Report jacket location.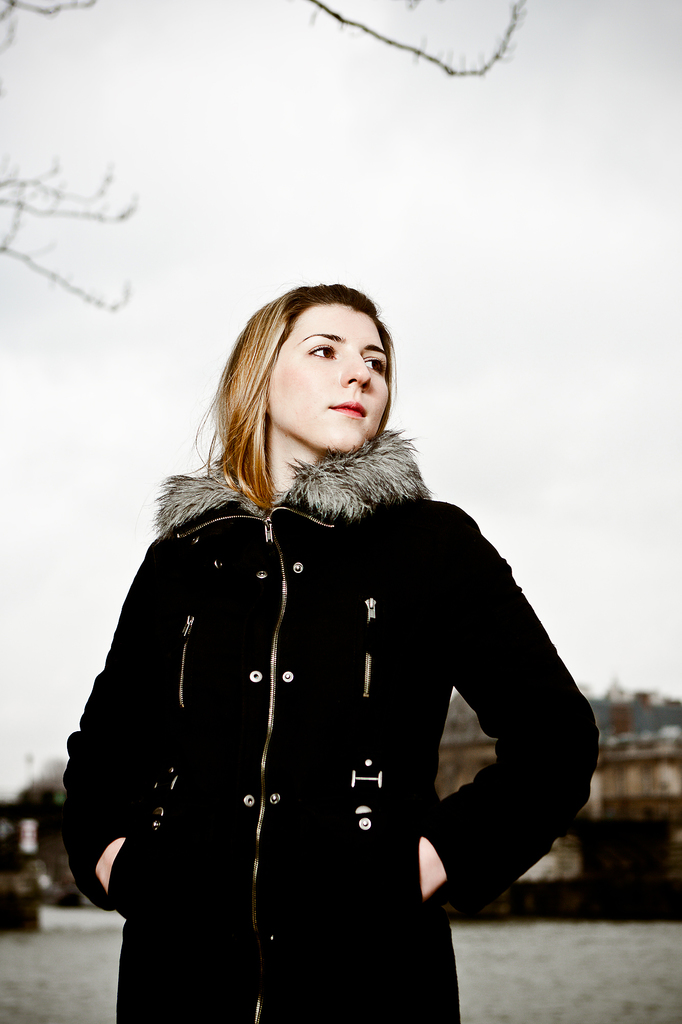
Report: l=74, t=428, r=535, b=976.
